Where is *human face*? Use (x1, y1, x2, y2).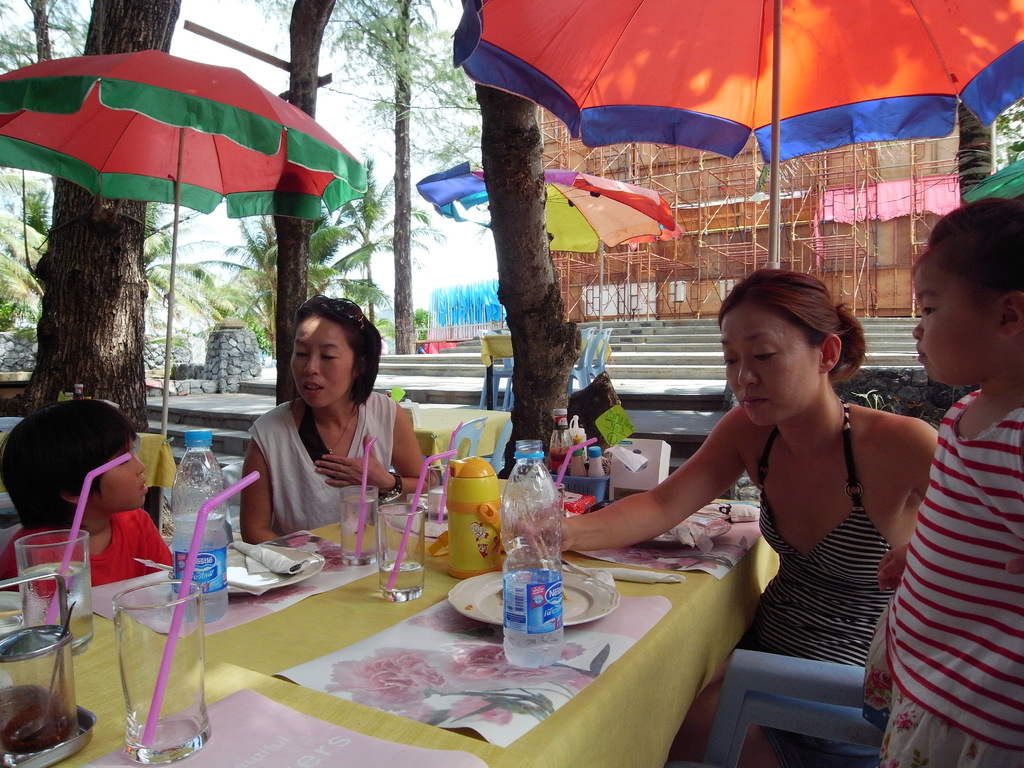
(719, 306, 820, 429).
